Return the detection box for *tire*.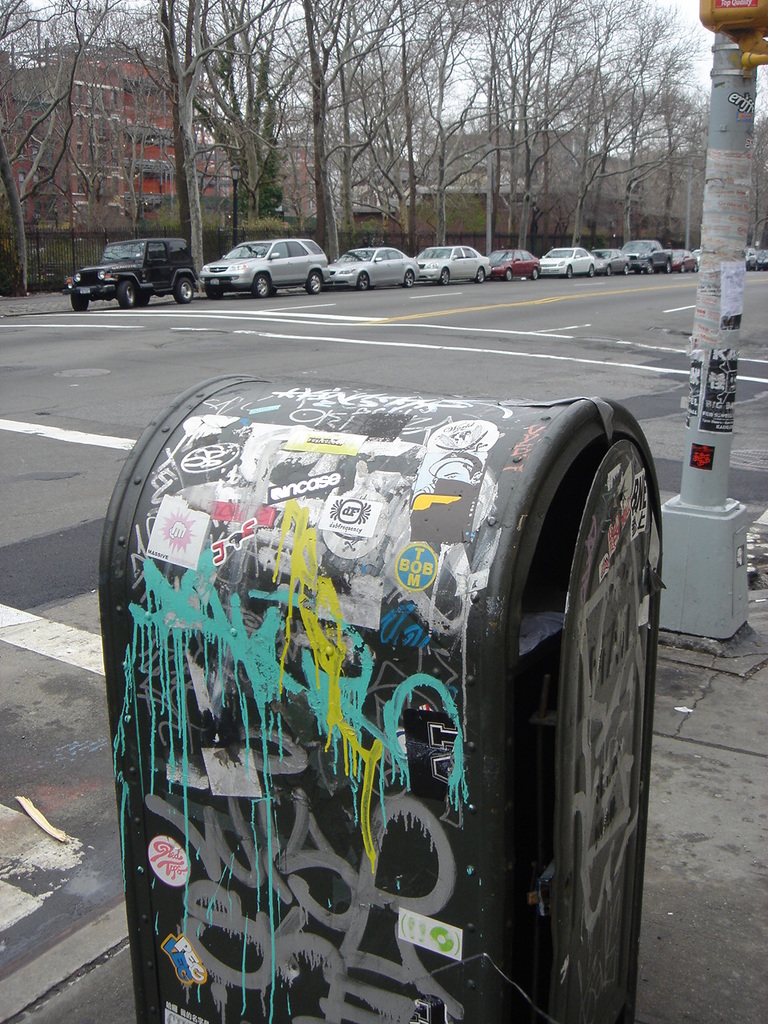
[x1=269, y1=284, x2=275, y2=295].
